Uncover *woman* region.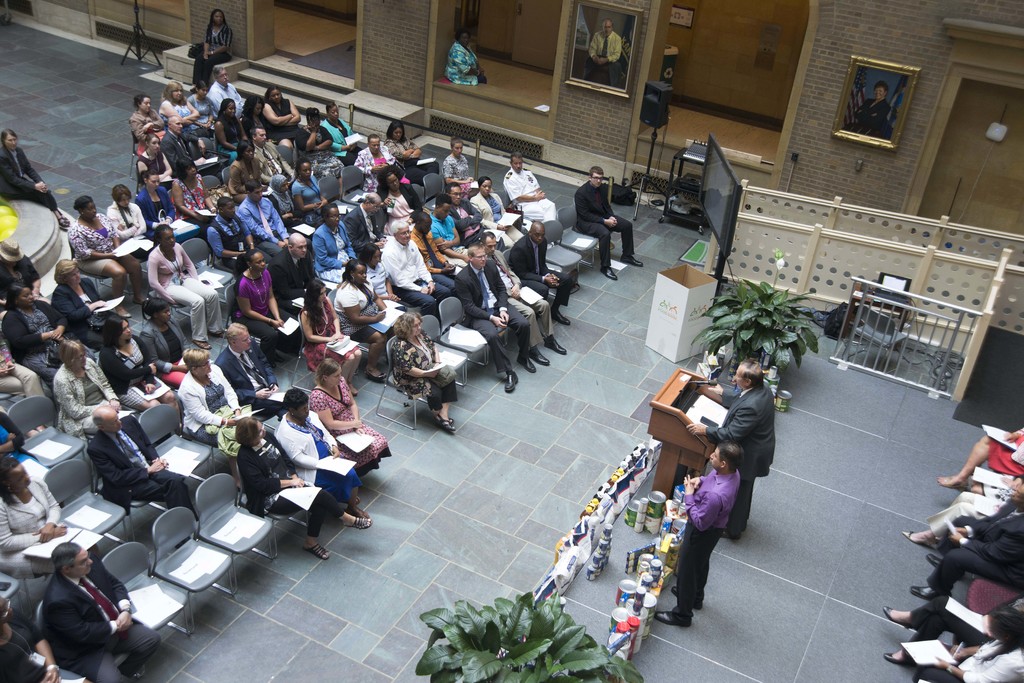
Uncovered: 180 346 252 453.
